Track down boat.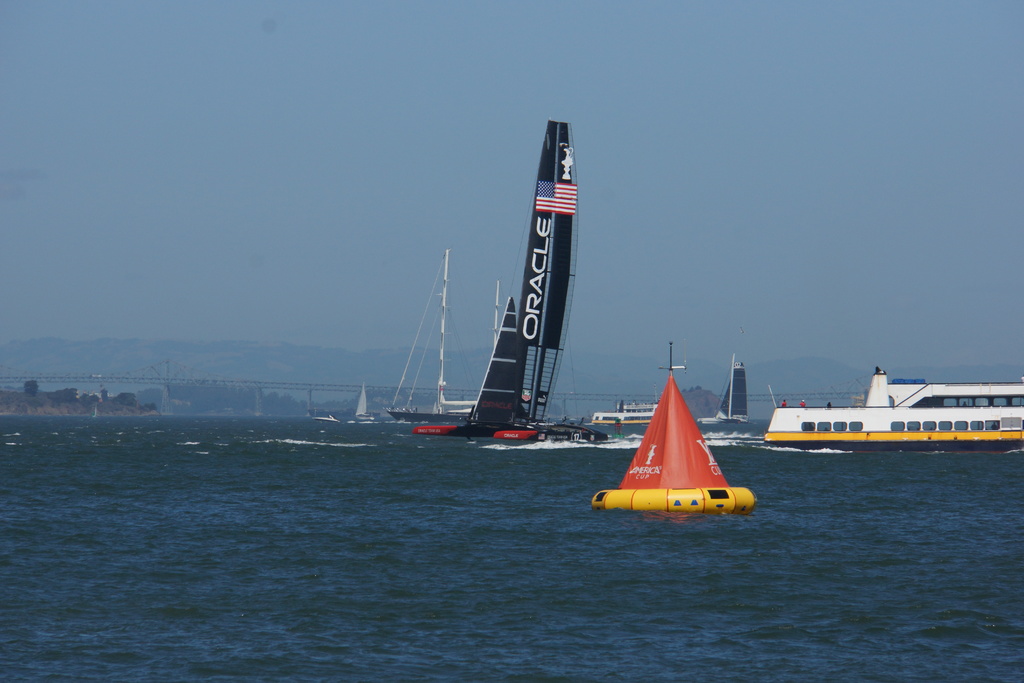
Tracked to bbox=[413, 115, 607, 454].
